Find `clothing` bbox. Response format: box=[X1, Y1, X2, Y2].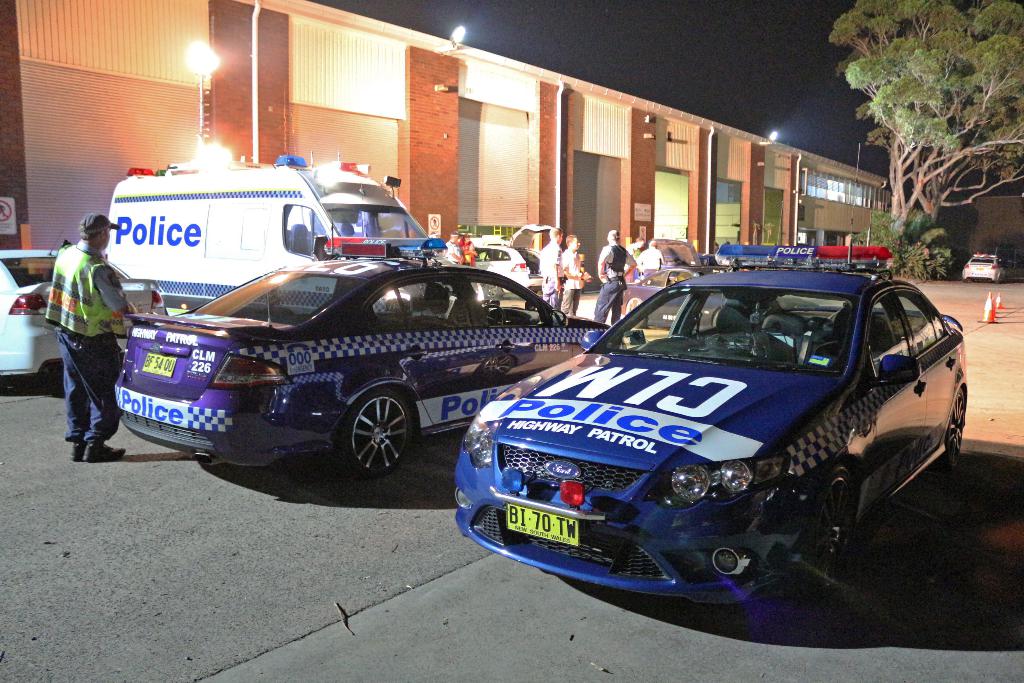
box=[40, 201, 124, 443].
